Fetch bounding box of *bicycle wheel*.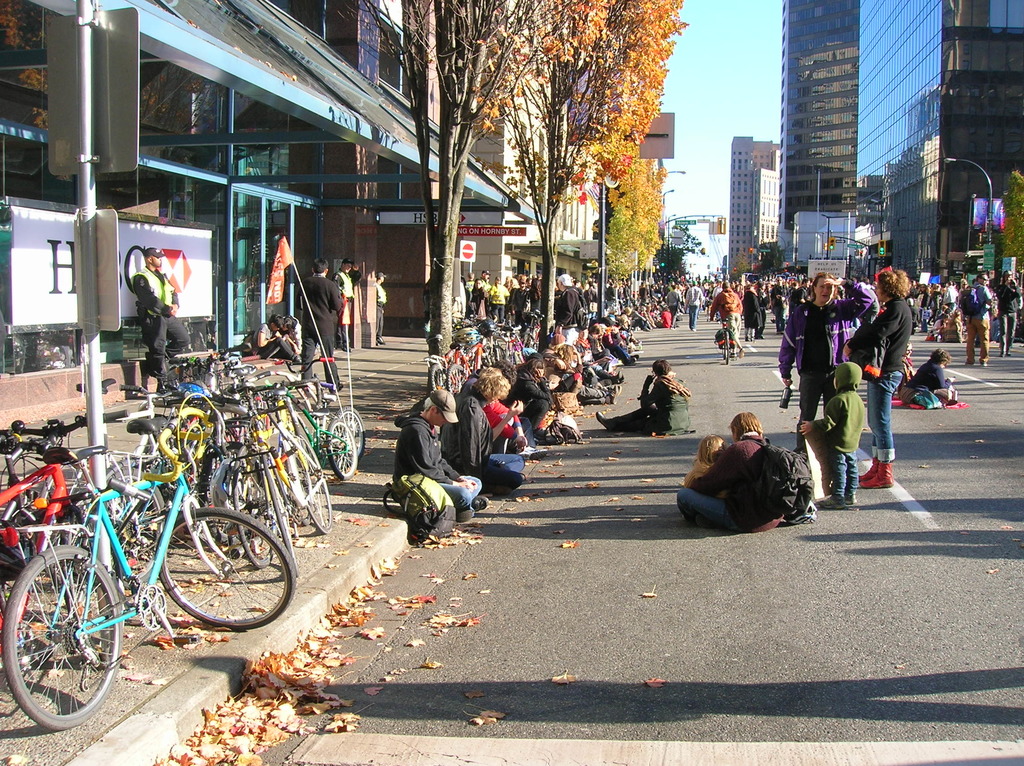
Bbox: 138,516,279,648.
